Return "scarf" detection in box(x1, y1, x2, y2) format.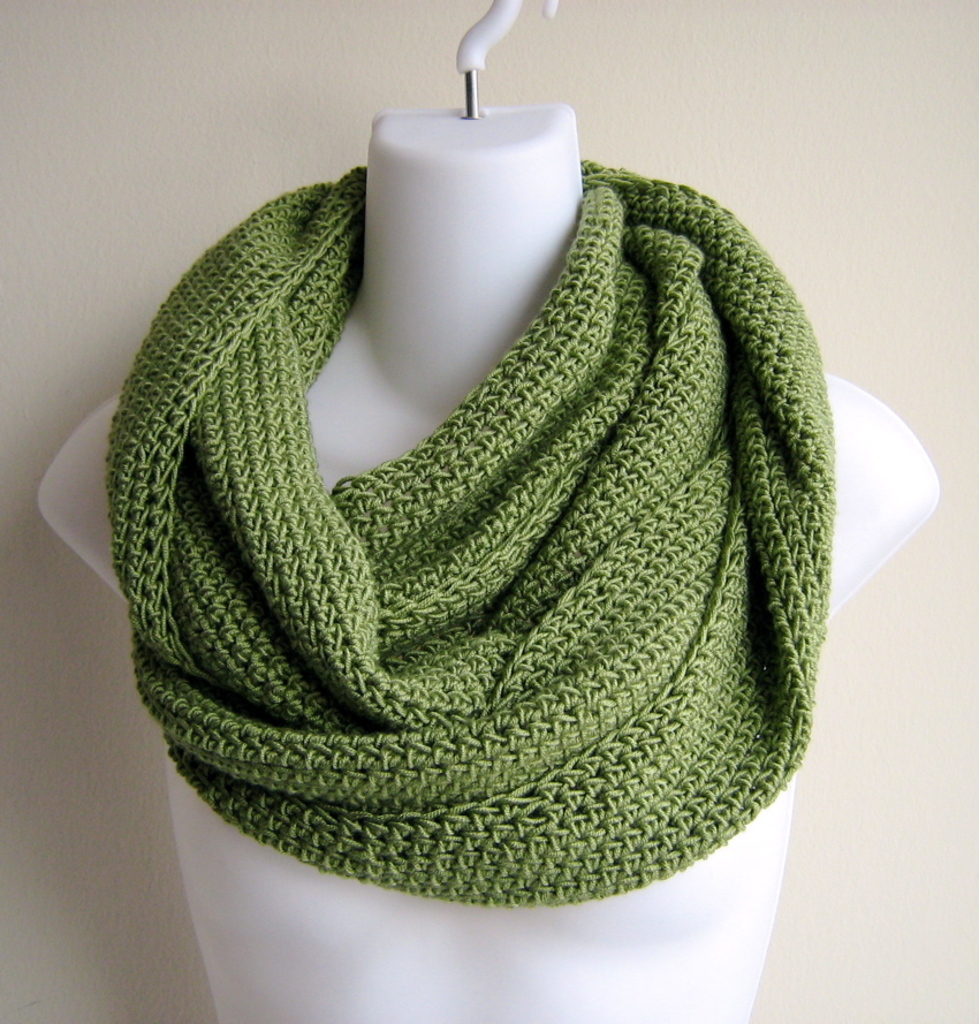
box(98, 161, 832, 907).
